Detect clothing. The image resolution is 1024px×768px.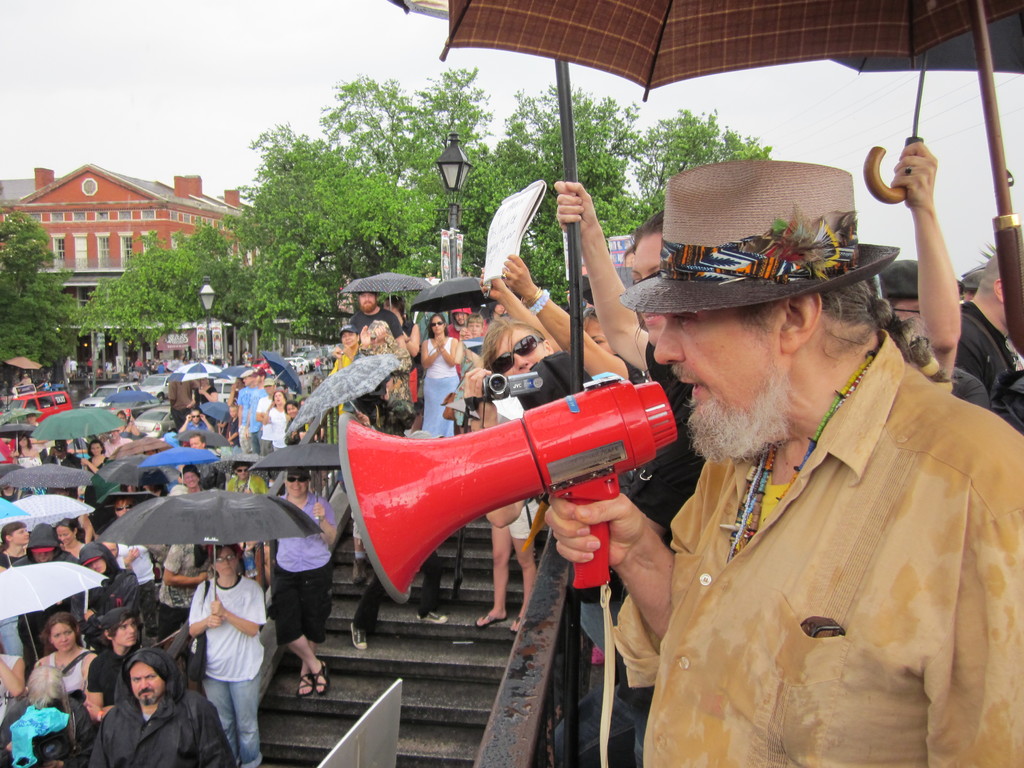
bbox=(0, 700, 88, 767).
